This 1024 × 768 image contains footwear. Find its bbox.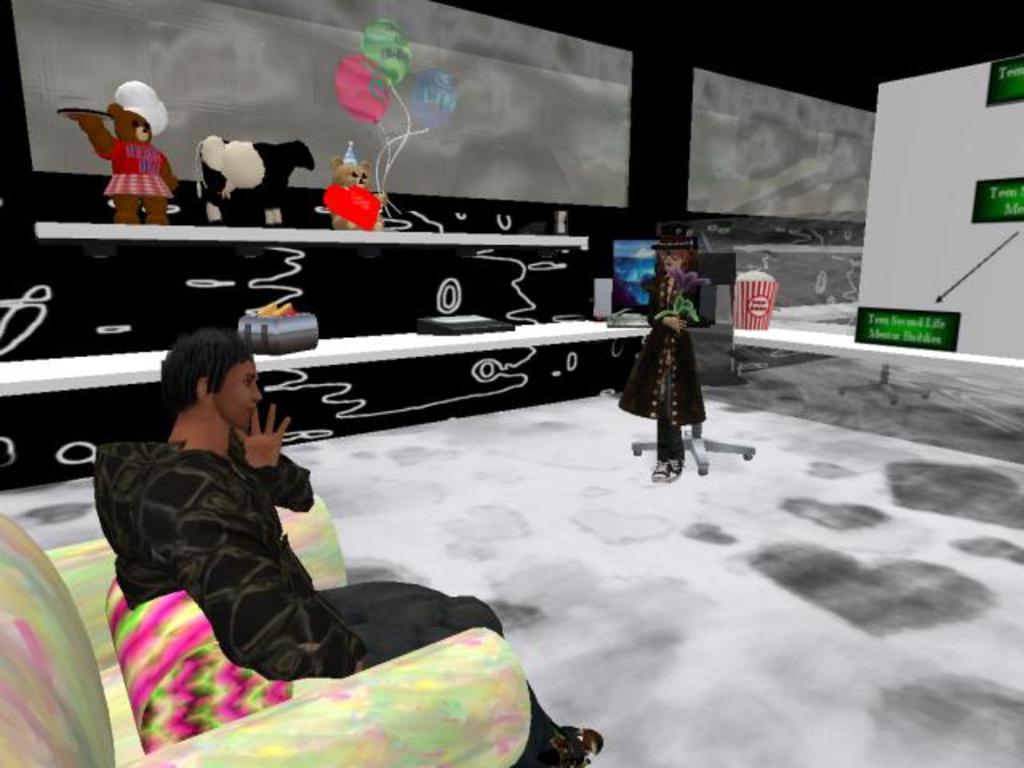
(550, 723, 606, 766).
